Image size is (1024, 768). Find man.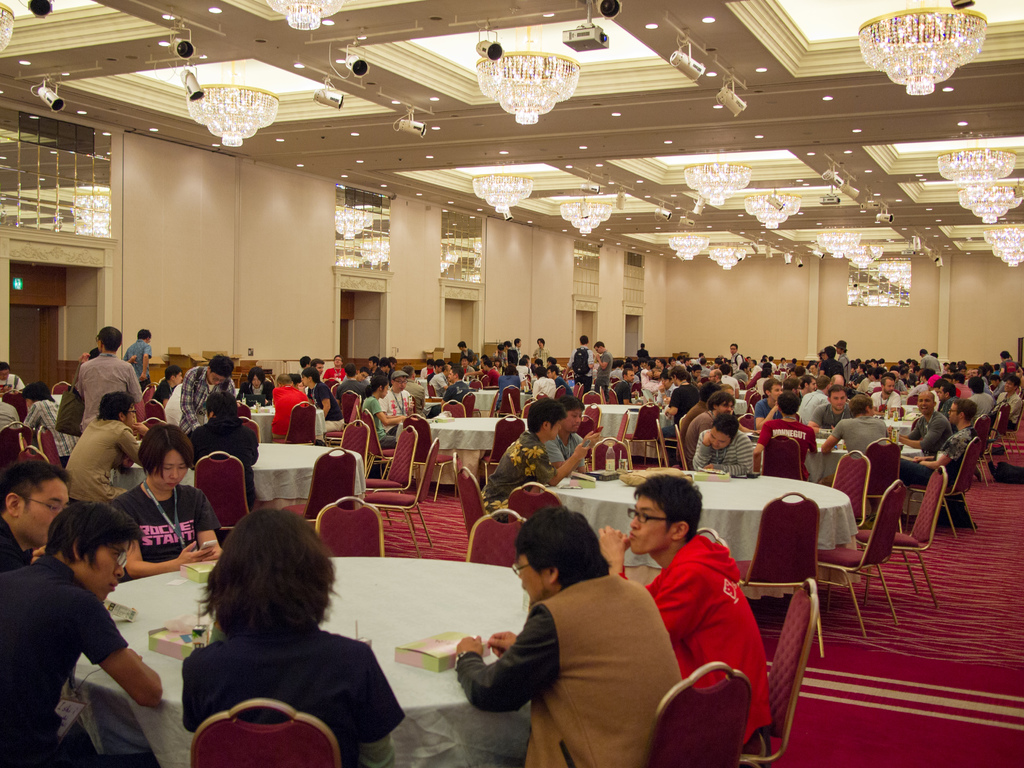
l=685, t=395, r=738, b=454.
